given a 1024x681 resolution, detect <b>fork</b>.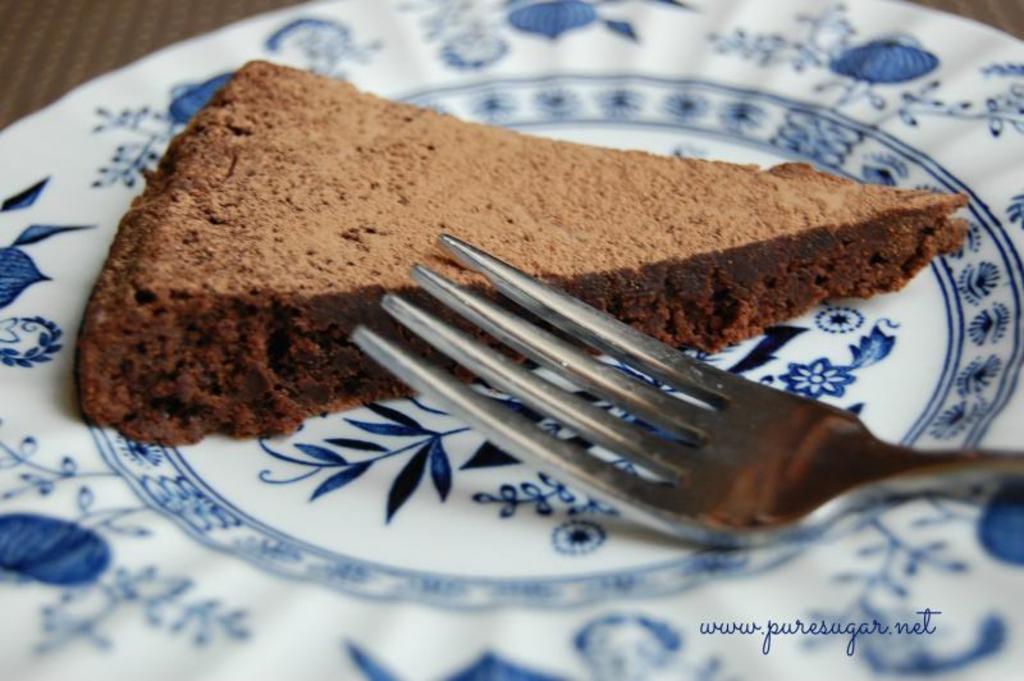
239, 252, 948, 548.
